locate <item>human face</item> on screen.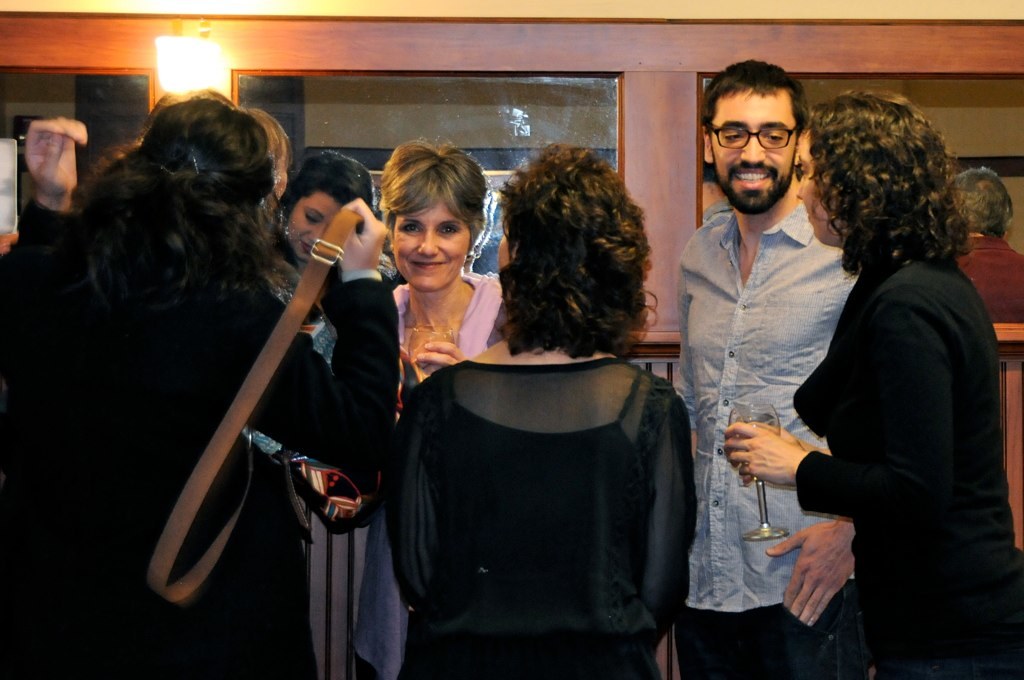
On screen at [708, 87, 797, 209].
